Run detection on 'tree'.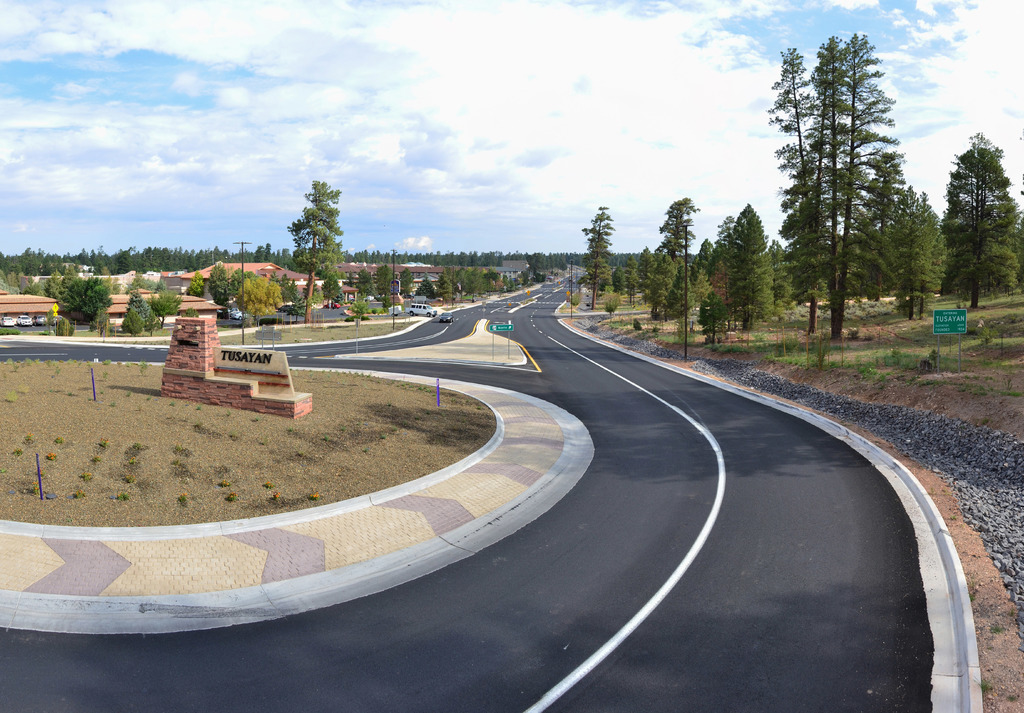
Result: (280, 184, 353, 320).
